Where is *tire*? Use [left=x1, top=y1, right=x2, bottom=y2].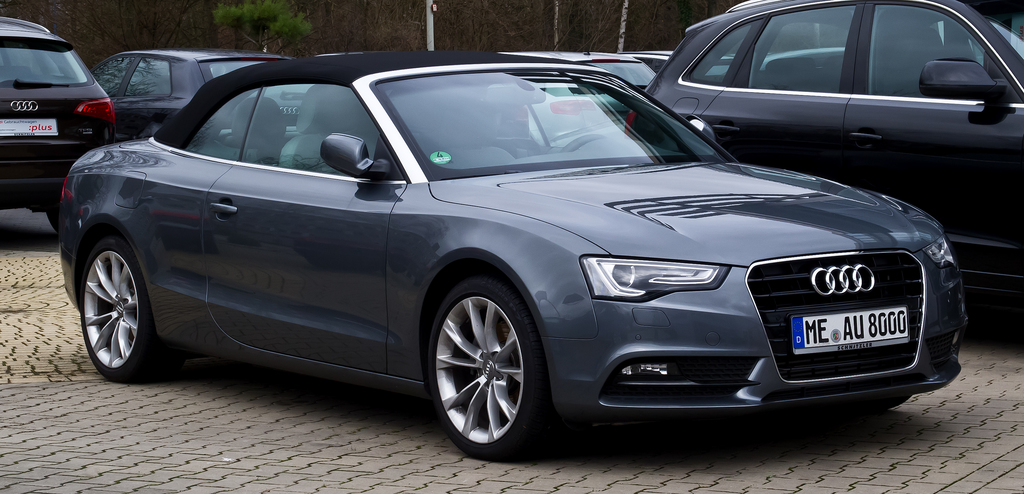
[left=73, top=240, right=168, bottom=387].
